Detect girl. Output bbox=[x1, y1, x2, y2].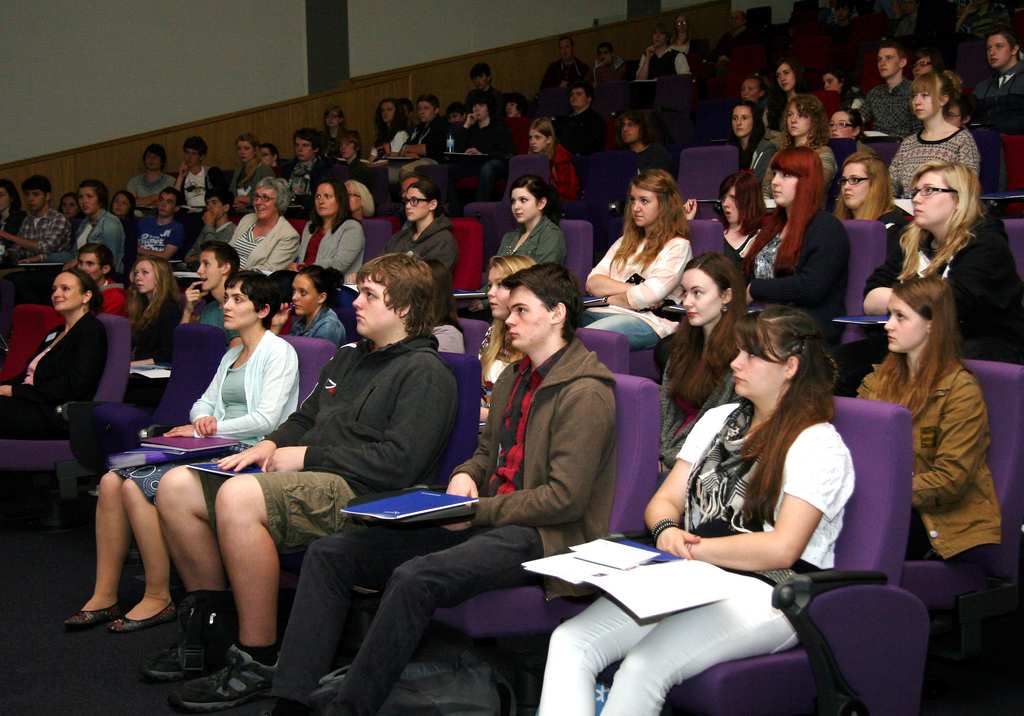
bbox=[781, 96, 834, 168].
